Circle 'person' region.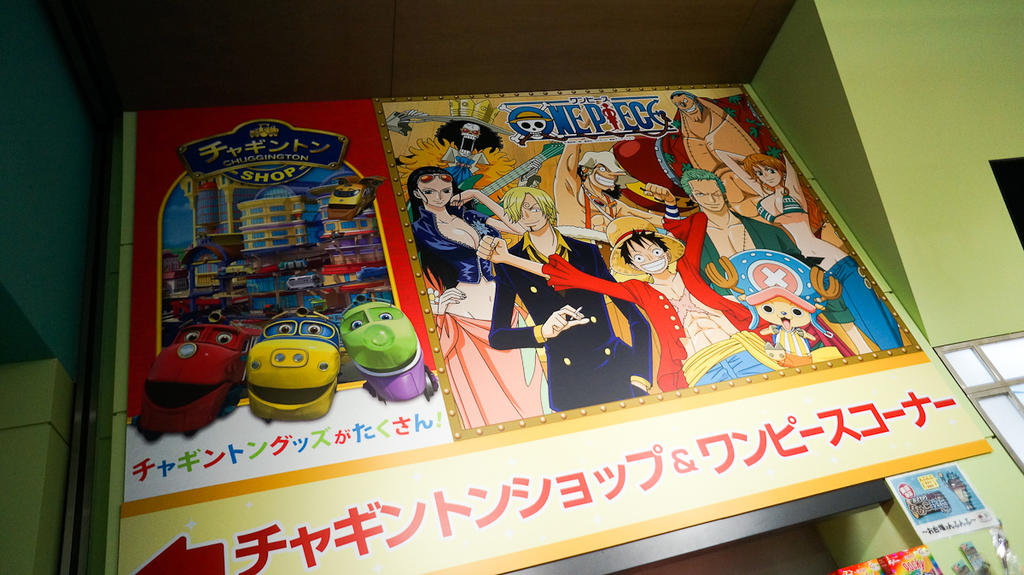
Region: (left=707, top=152, right=908, bottom=349).
